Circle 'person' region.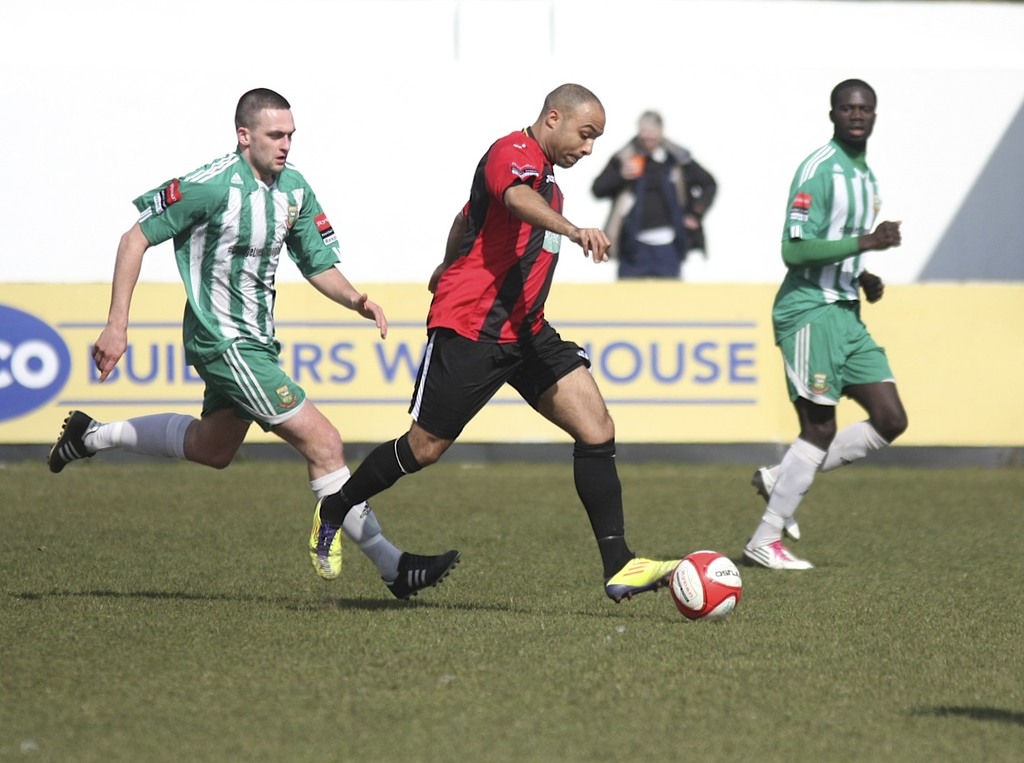
Region: detection(761, 76, 906, 595).
